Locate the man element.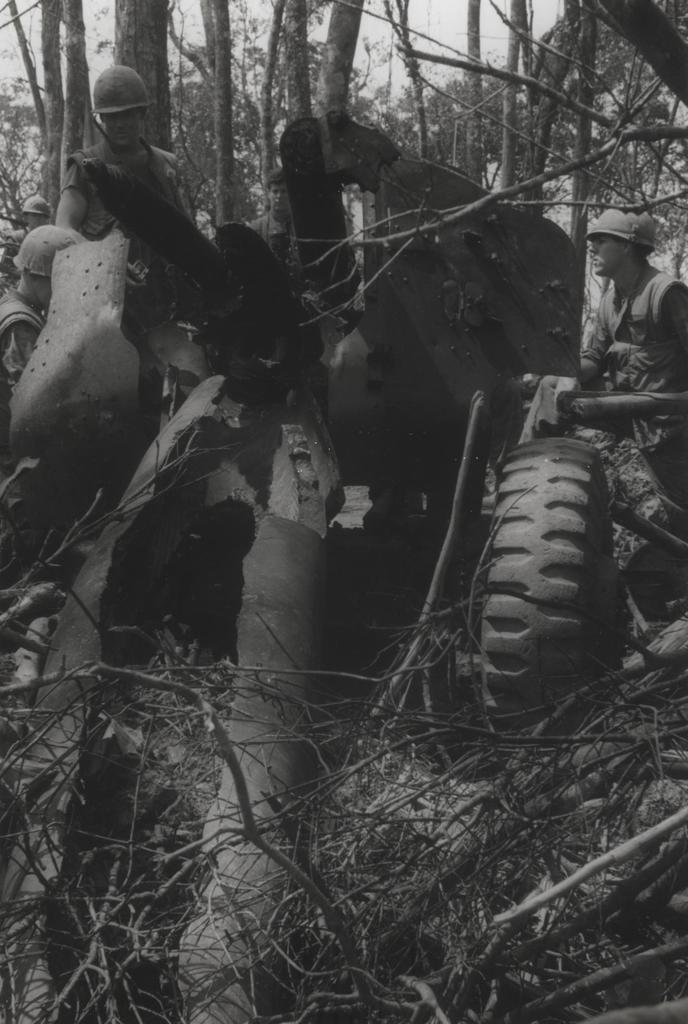
Element bbox: [575,198,676,408].
